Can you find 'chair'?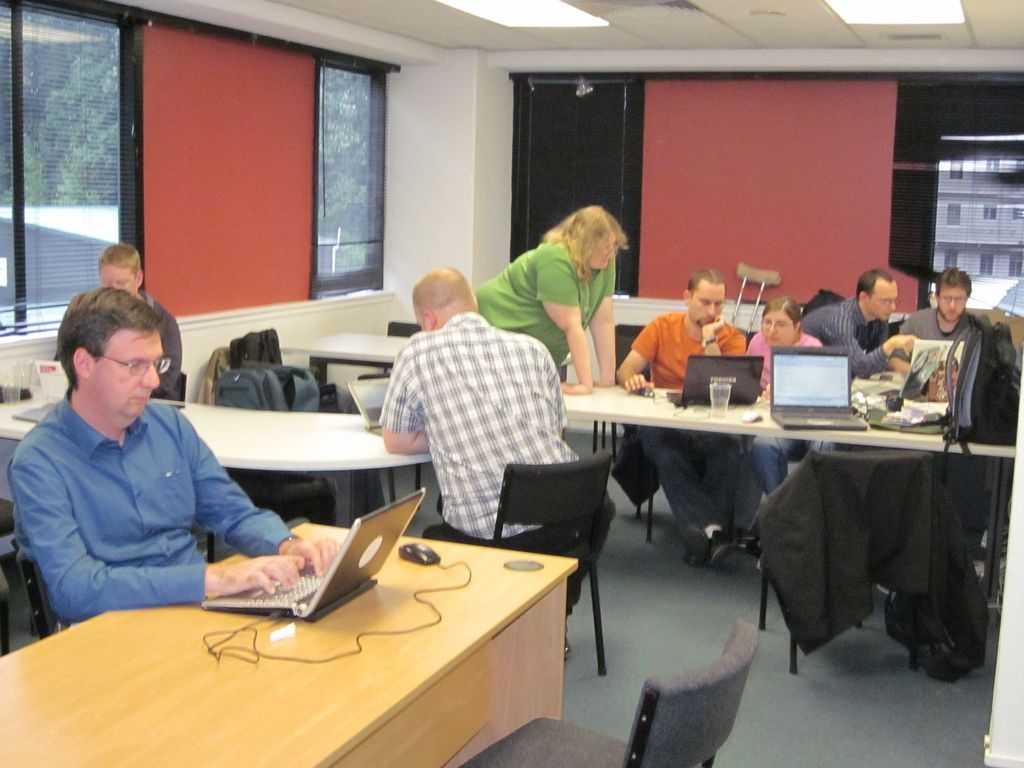
Yes, bounding box: 756:450:959:683.
